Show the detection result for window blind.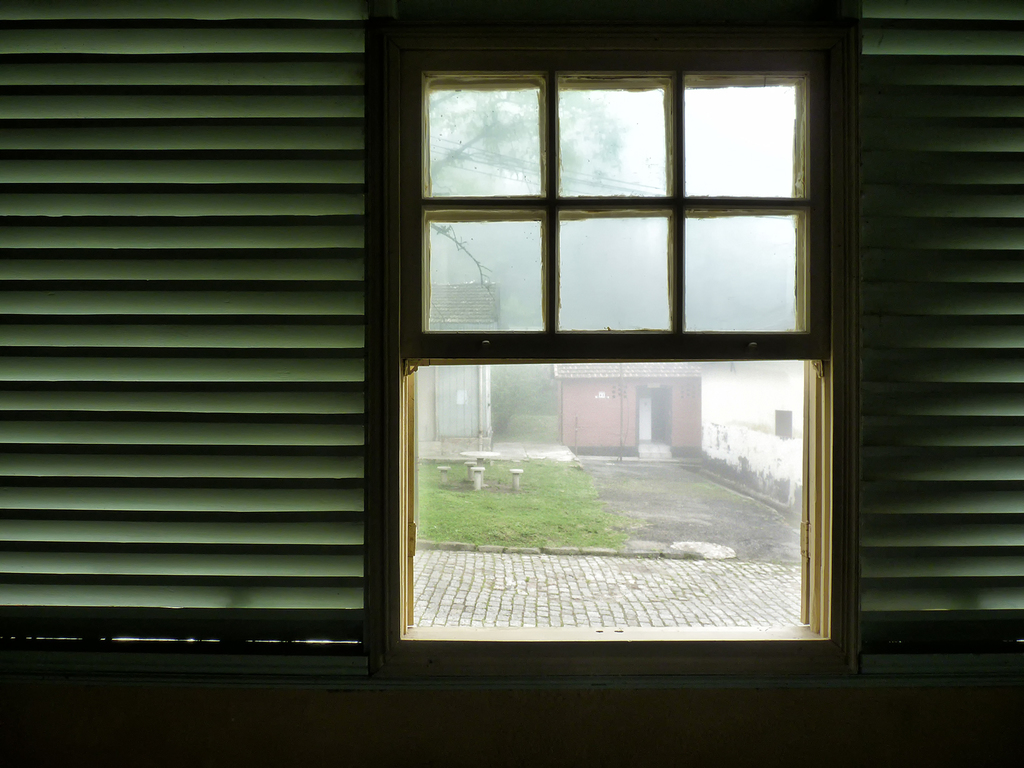
{"left": 0, "top": 0, "right": 364, "bottom": 646}.
